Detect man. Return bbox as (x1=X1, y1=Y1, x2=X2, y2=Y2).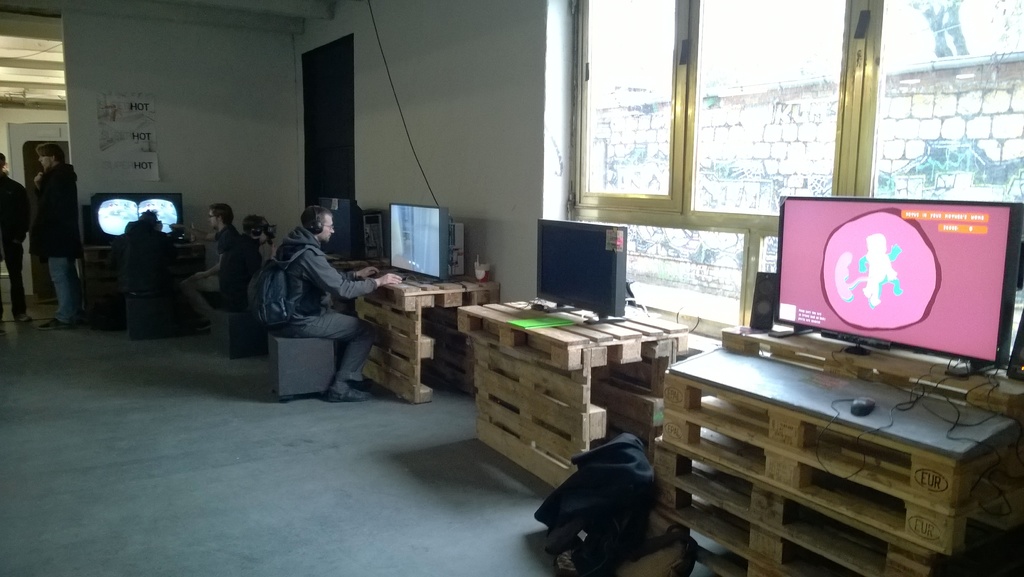
(x1=34, y1=142, x2=83, y2=329).
